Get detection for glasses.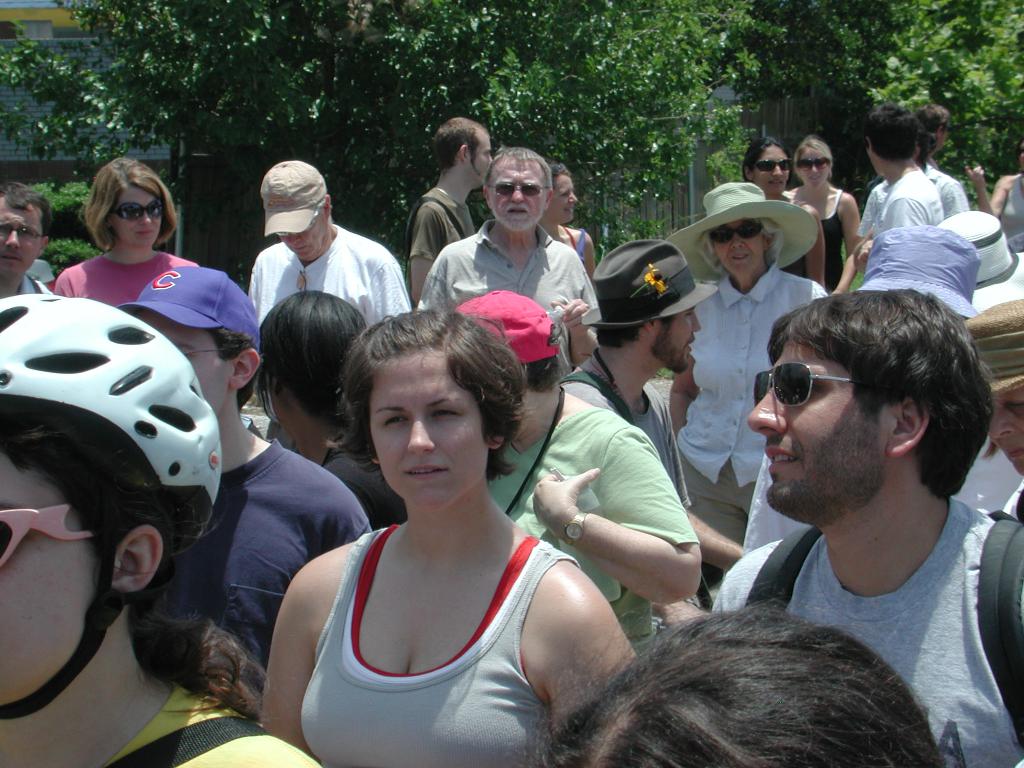
Detection: [x1=748, y1=155, x2=791, y2=170].
